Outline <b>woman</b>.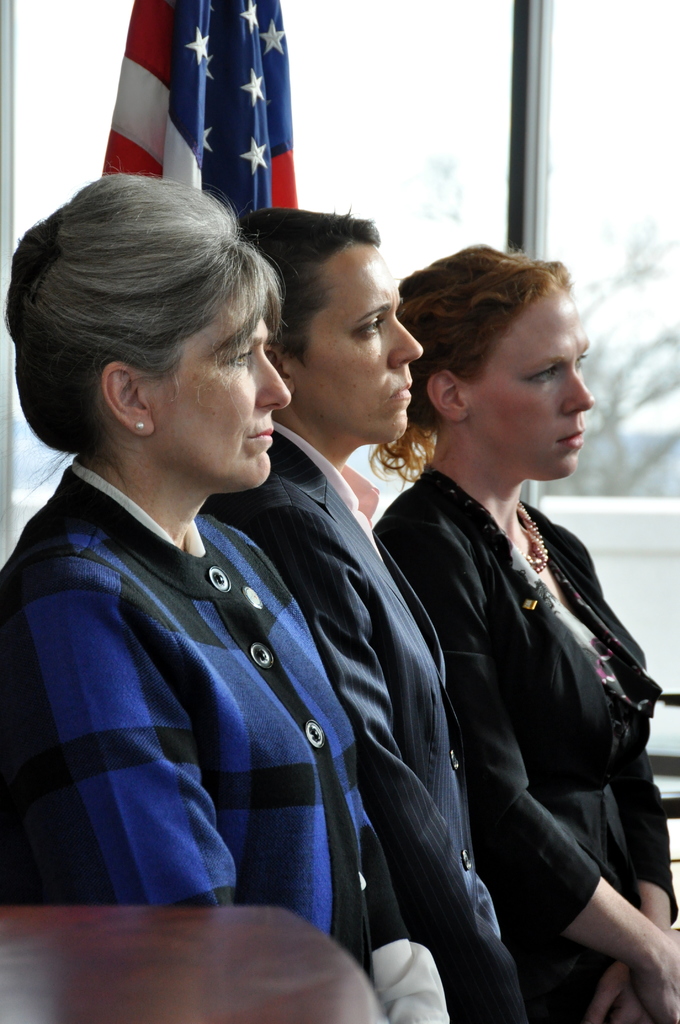
Outline: l=370, t=245, r=679, b=1021.
